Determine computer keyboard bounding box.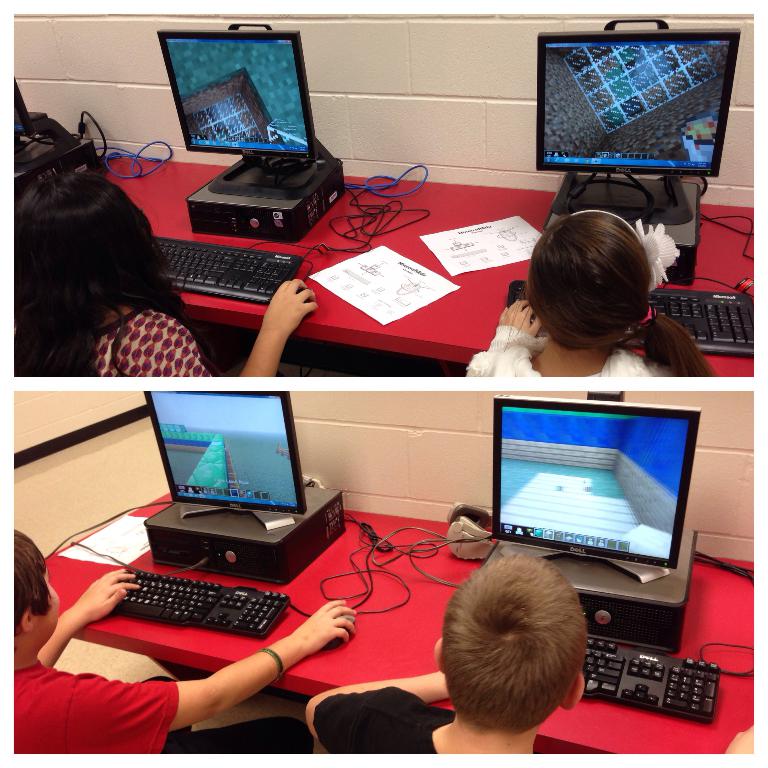
Determined: pyautogui.locateOnScreen(583, 636, 722, 725).
